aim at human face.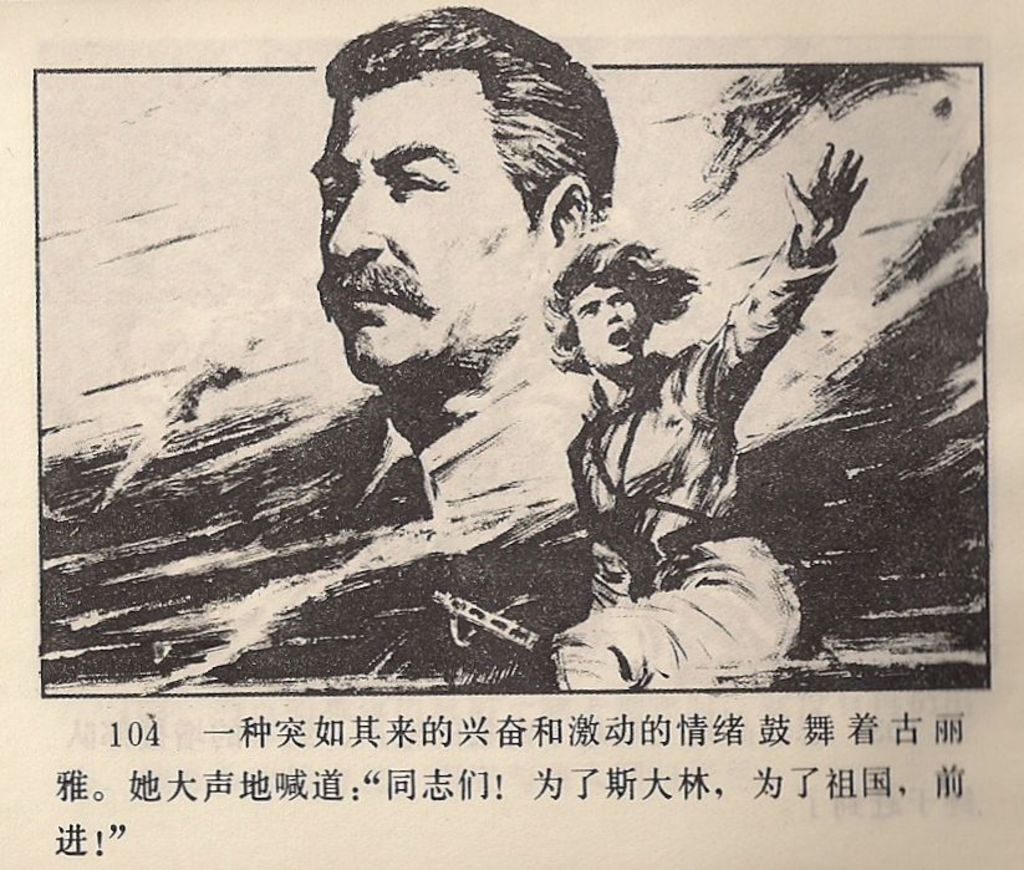
Aimed at 567:285:646:365.
